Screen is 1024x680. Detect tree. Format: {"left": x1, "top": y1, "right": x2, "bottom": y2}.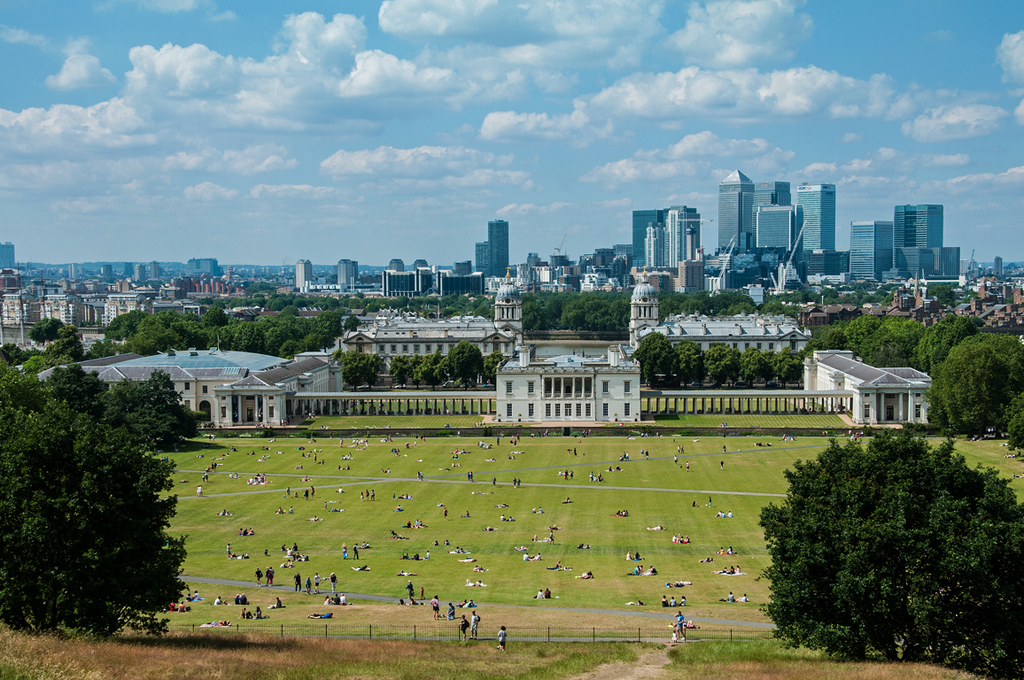
{"left": 868, "top": 318, "right": 927, "bottom": 371}.
